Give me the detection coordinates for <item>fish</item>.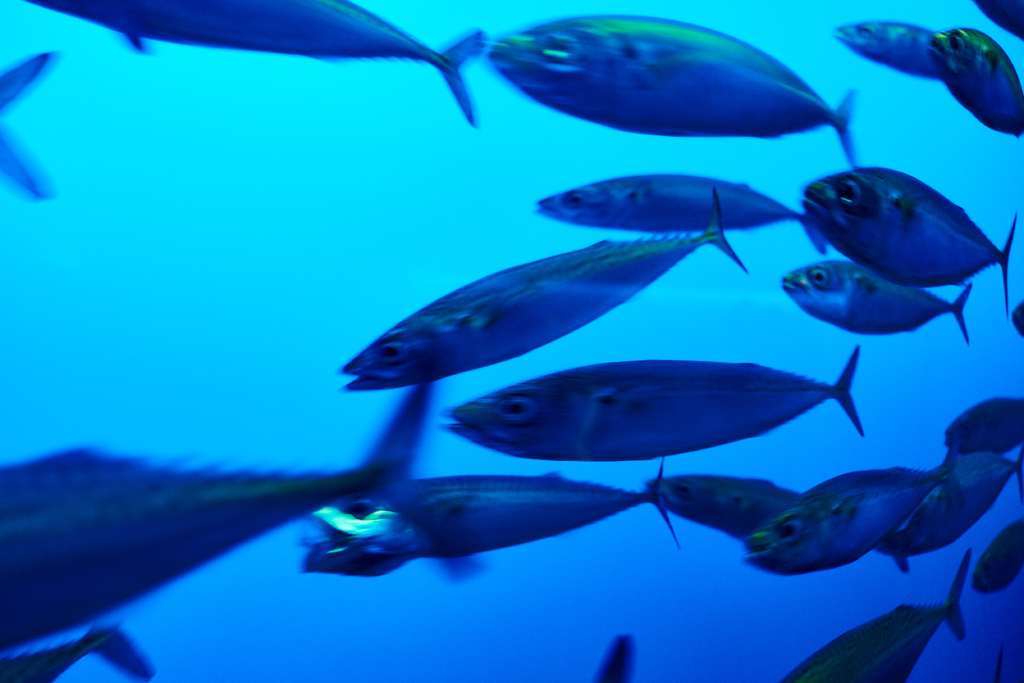
(332, 451, 685, 546).
